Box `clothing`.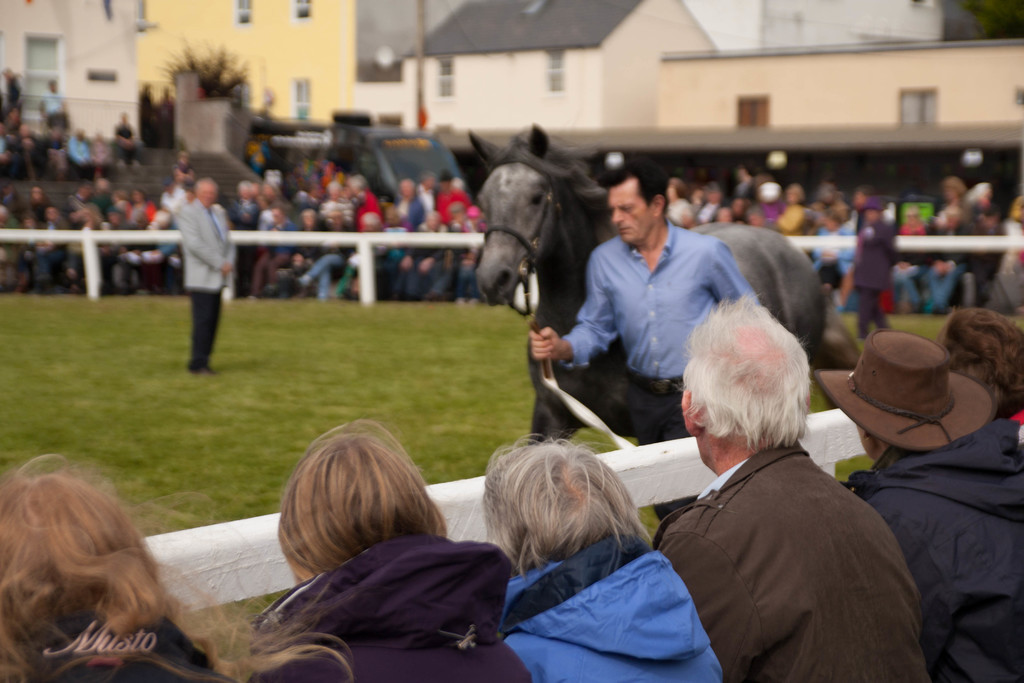
BBox(250, 538, 540, 682).
